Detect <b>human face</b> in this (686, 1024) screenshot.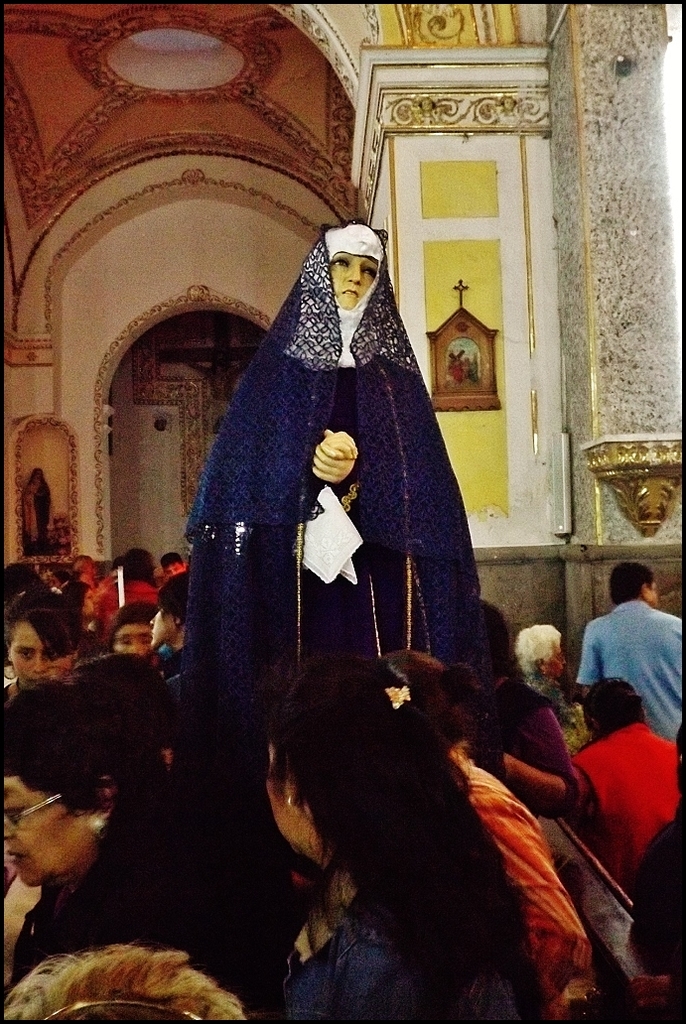
Detection: [x1=119, y1=625, x2=154, y2=659].
